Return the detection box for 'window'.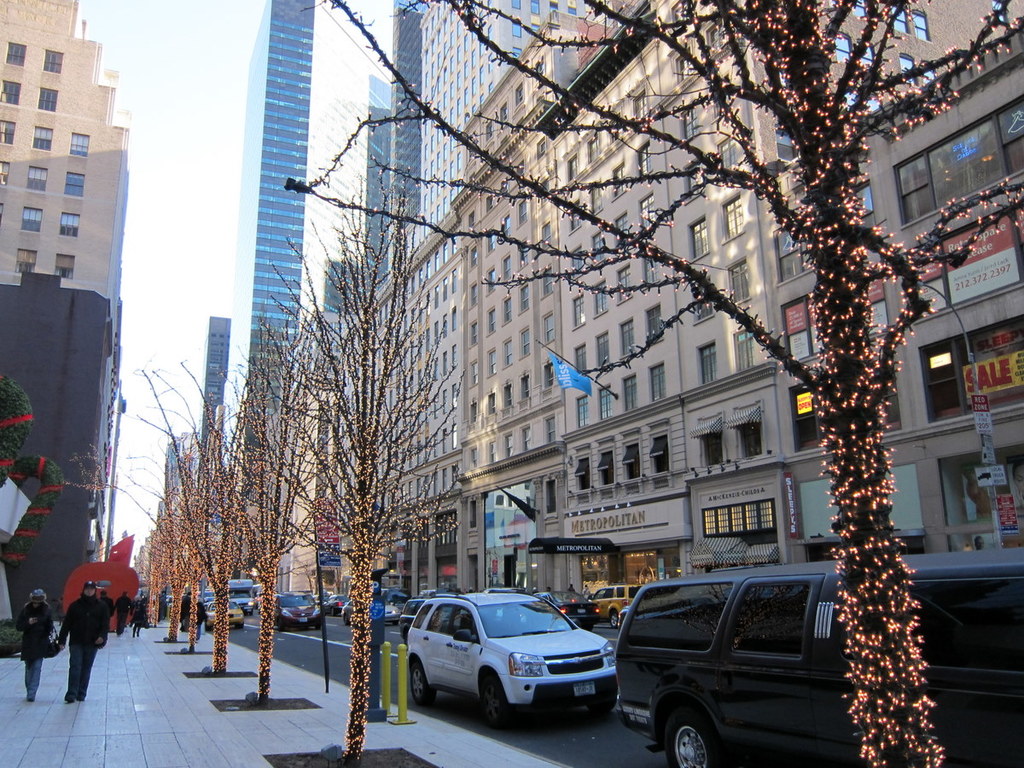
(44, 49, 64, 73).
